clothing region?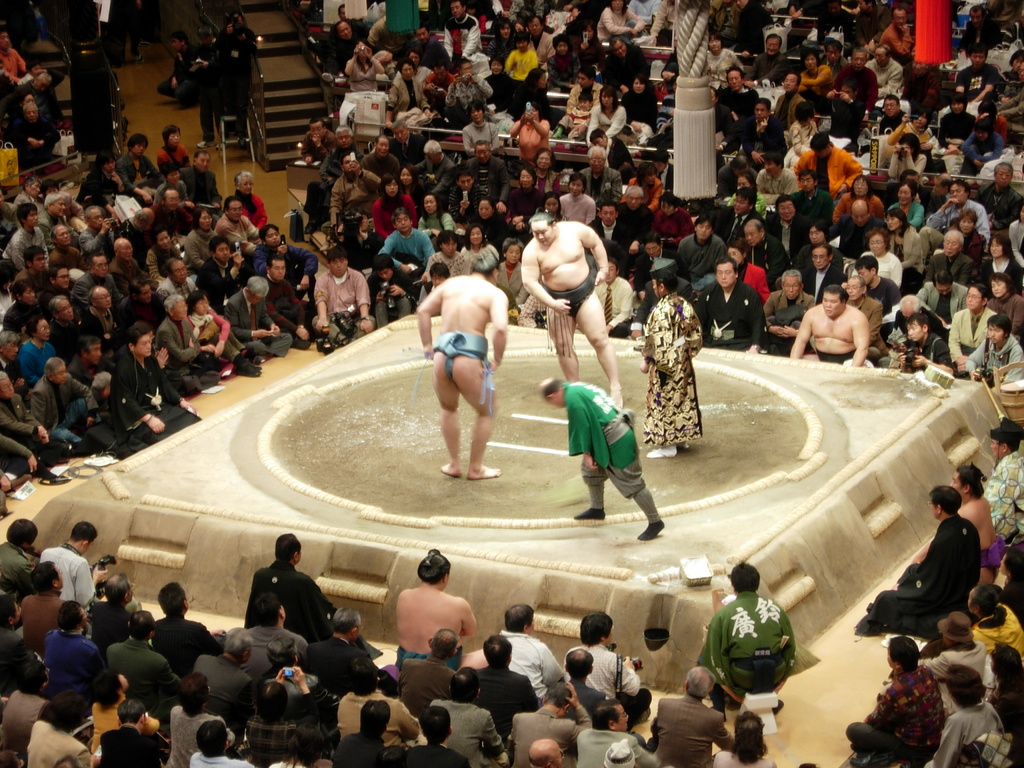
<box>339,626,396,693</box>
